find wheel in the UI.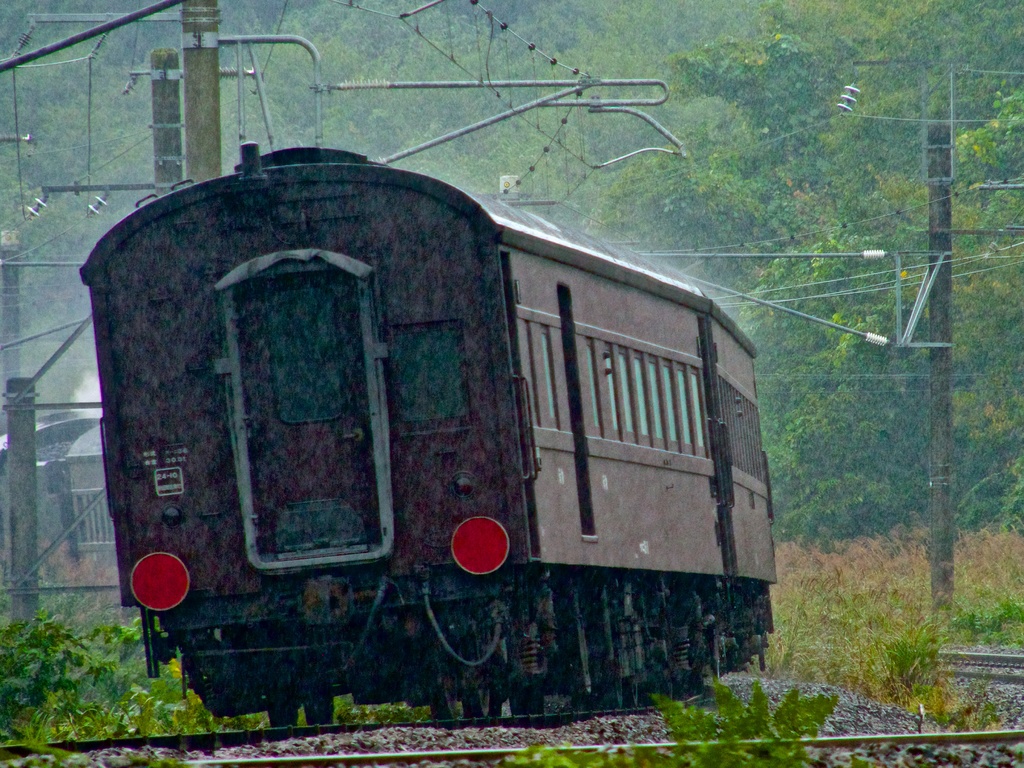
UI element at BBox(605, 660, 623, 708).
